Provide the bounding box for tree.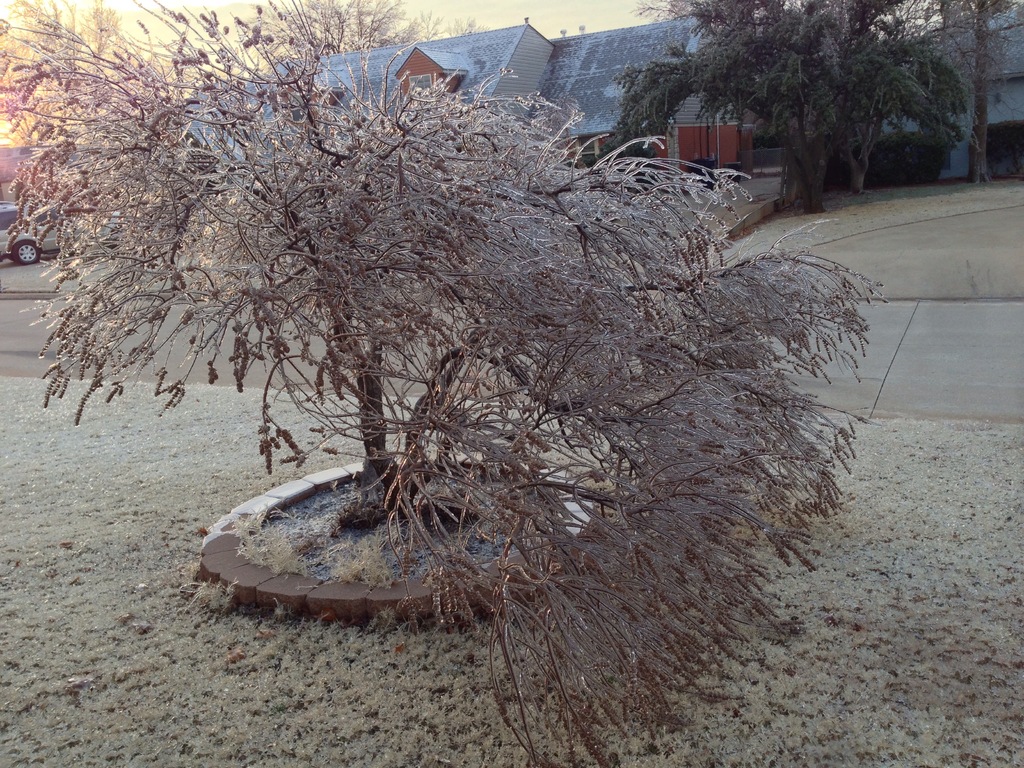
[left=43, top=3, right=879, bottom=635].
